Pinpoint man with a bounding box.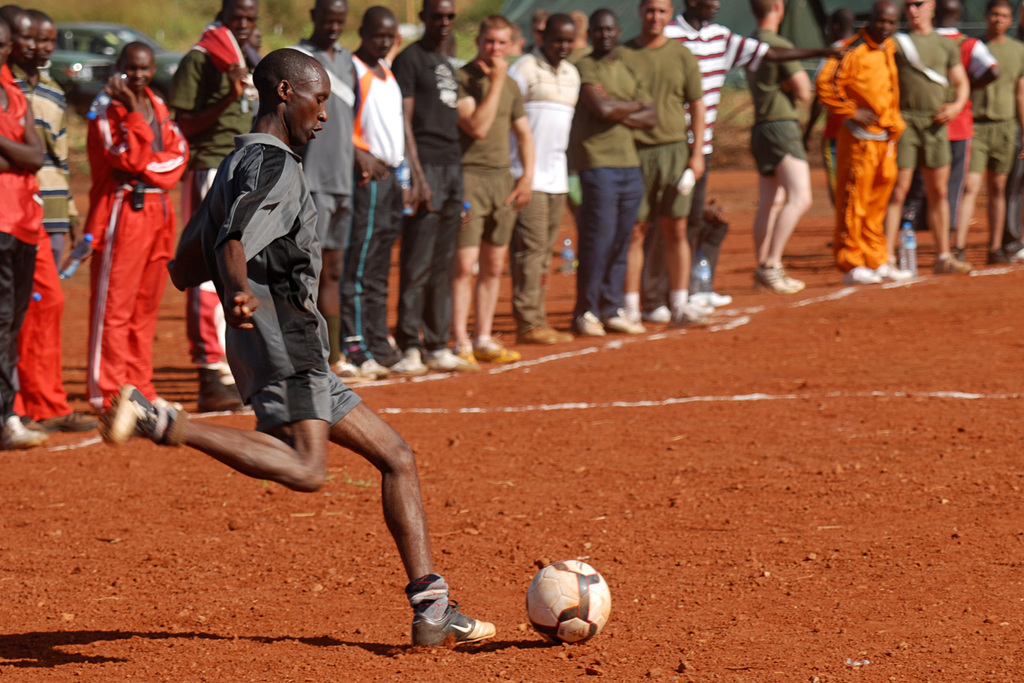
Rect(81, 40, 191, 419).
